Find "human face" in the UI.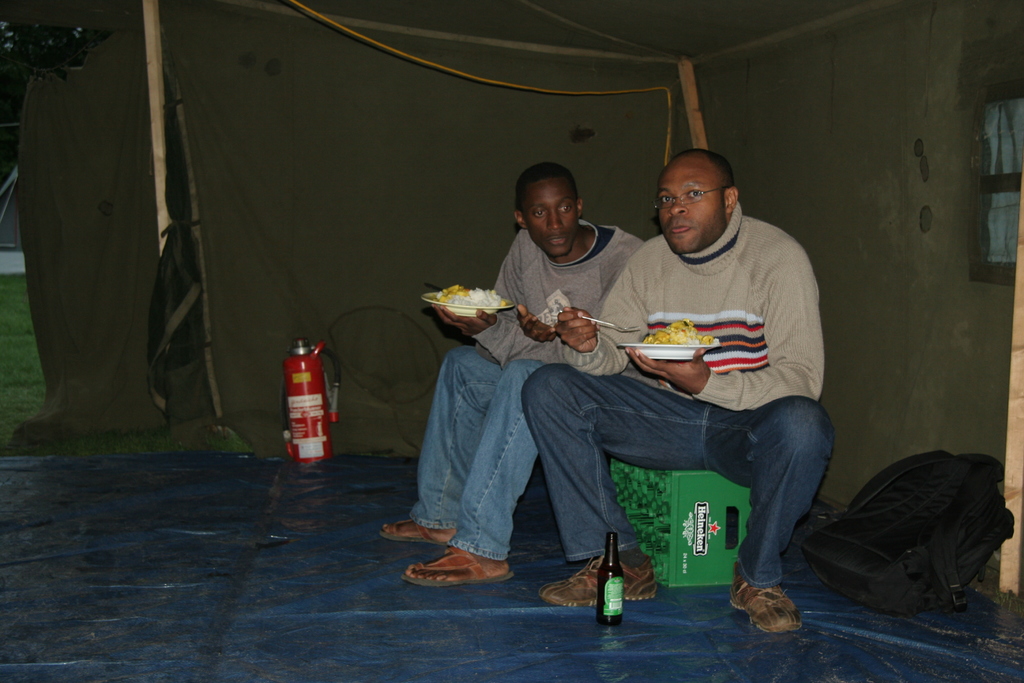
UI element at [520,177,580,256].
